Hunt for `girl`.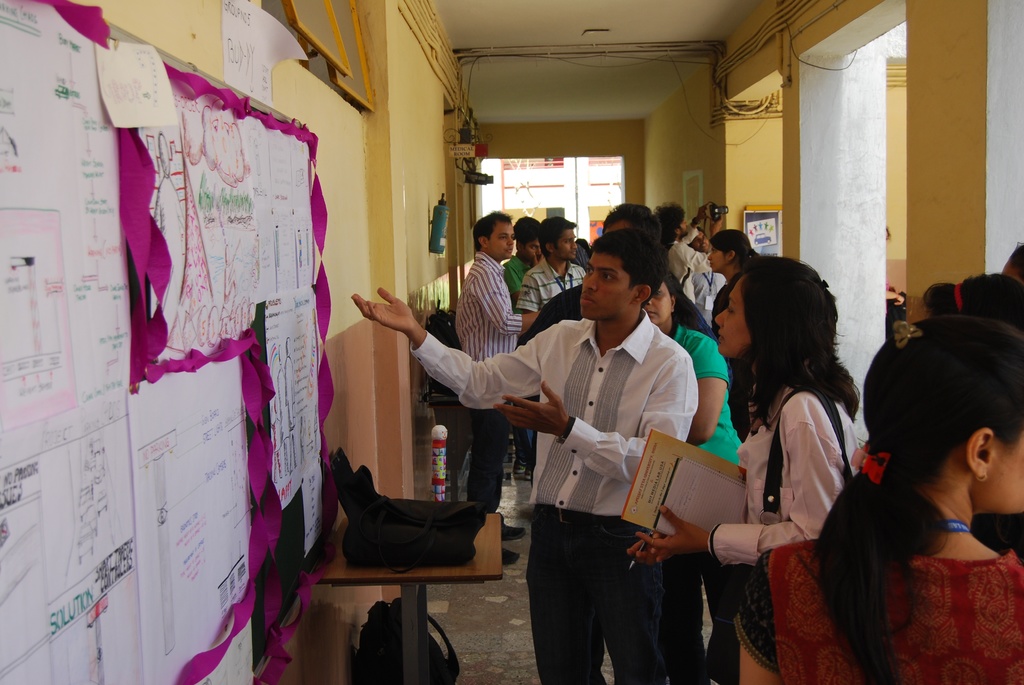
Hunted down at x1=732 y1=313 x2=1023 y2=684.
